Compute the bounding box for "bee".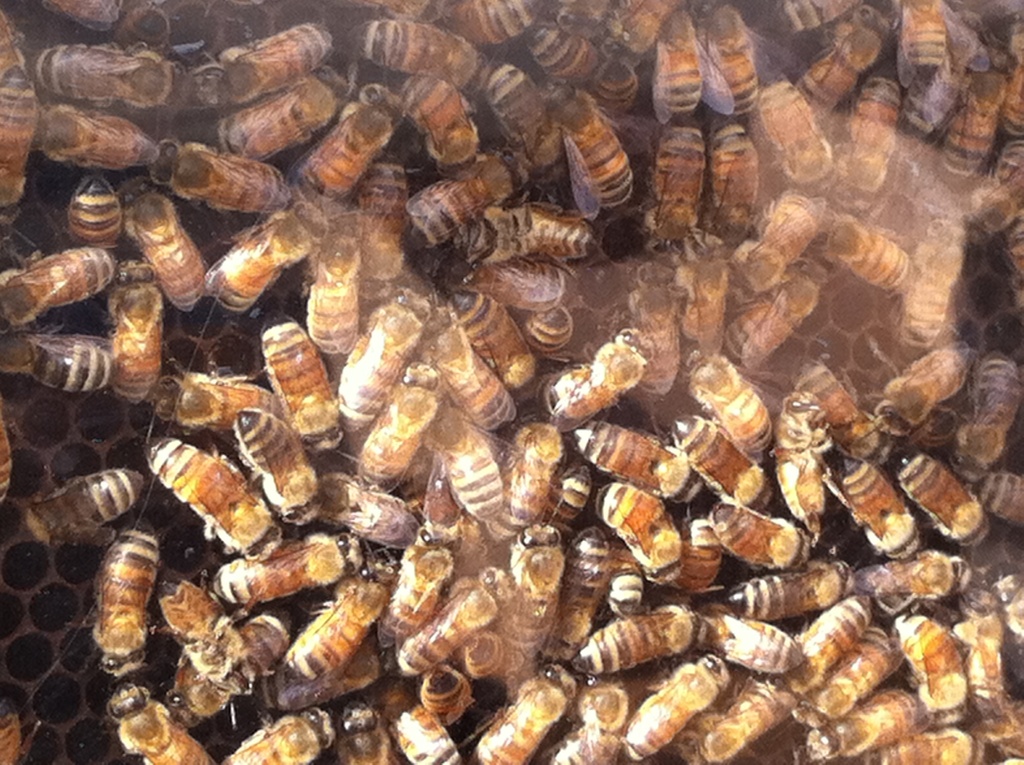
locate(684, 345, 780, 471).
